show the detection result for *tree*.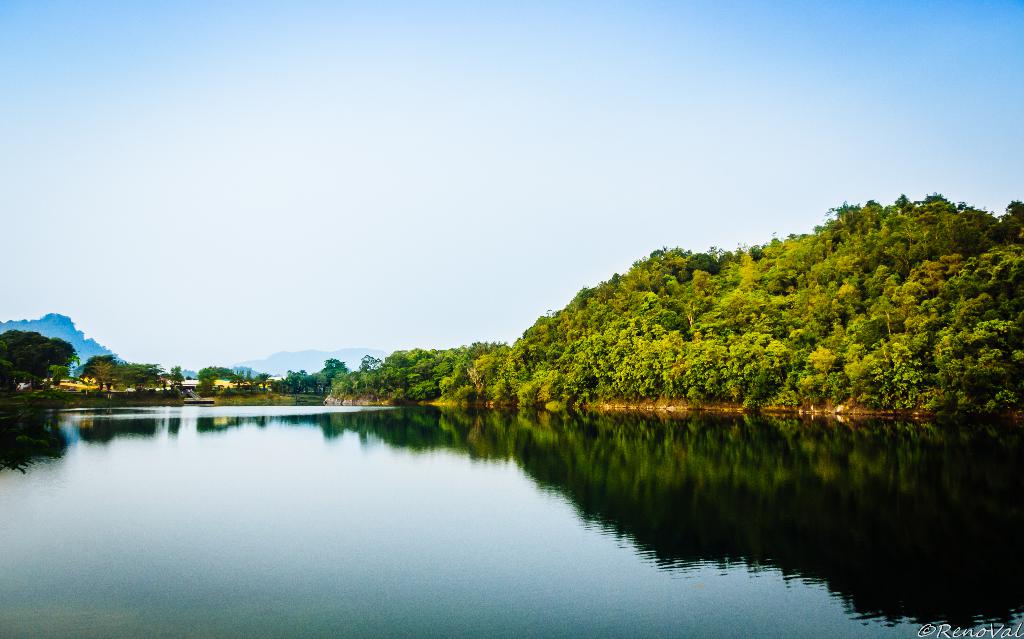
bbox(274, 362, 315, 401).
